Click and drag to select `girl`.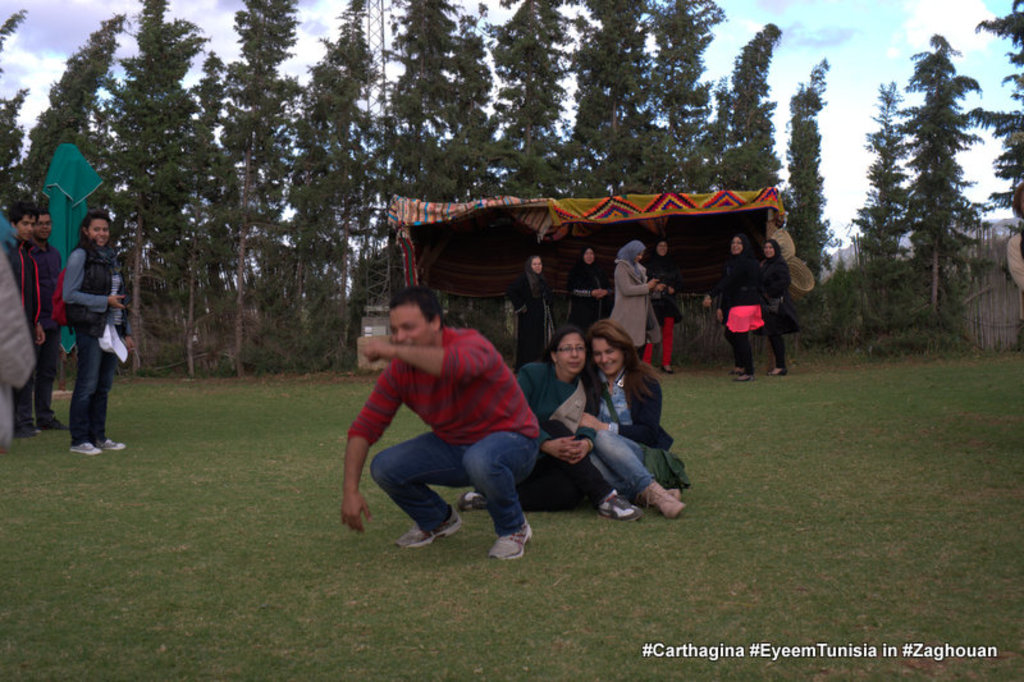
Selection: box=[61, 211, 128, 459].
